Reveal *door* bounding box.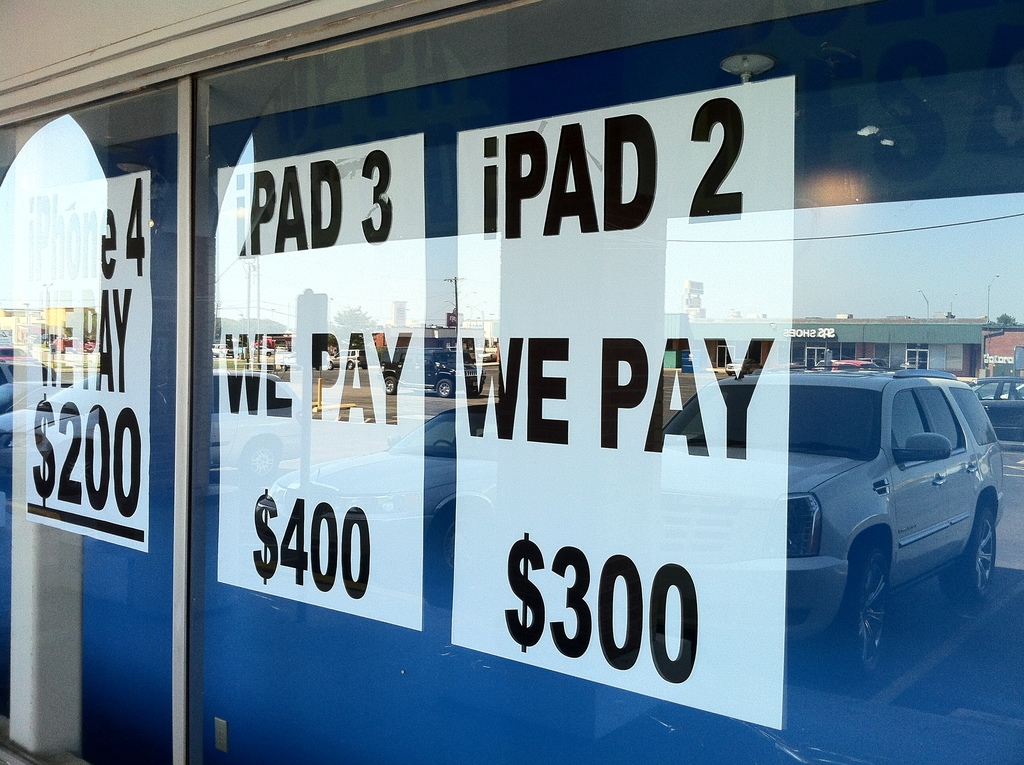
Revealed: box(881, 375, 945, 581).
